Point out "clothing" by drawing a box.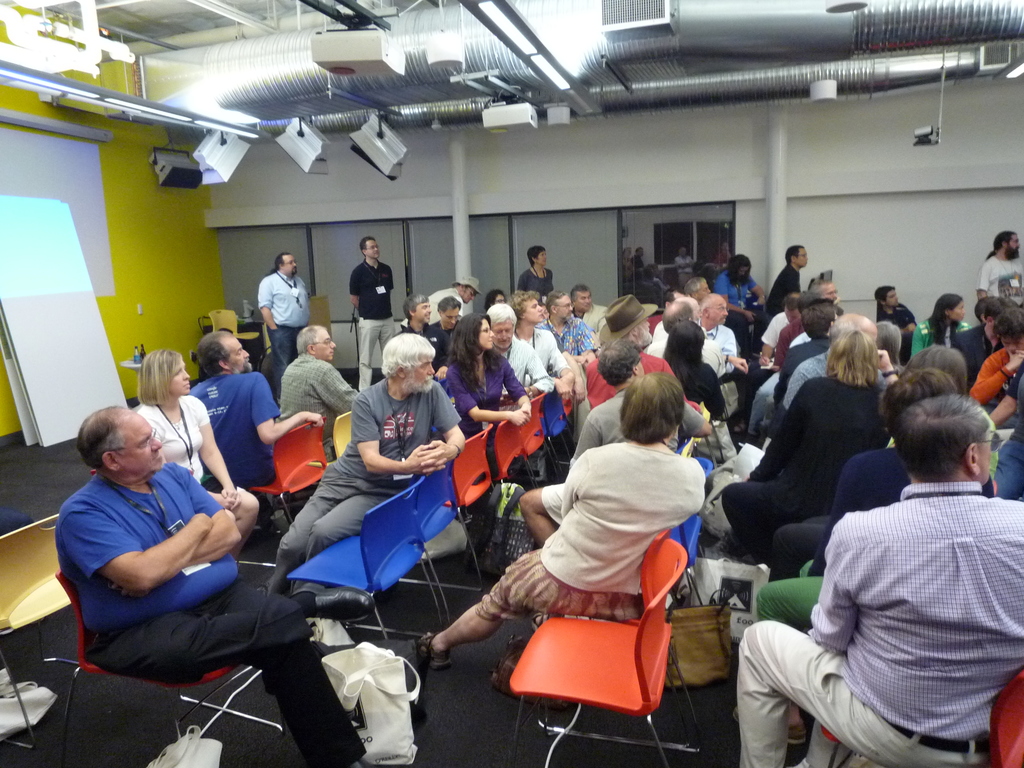
199 364 317 522.
